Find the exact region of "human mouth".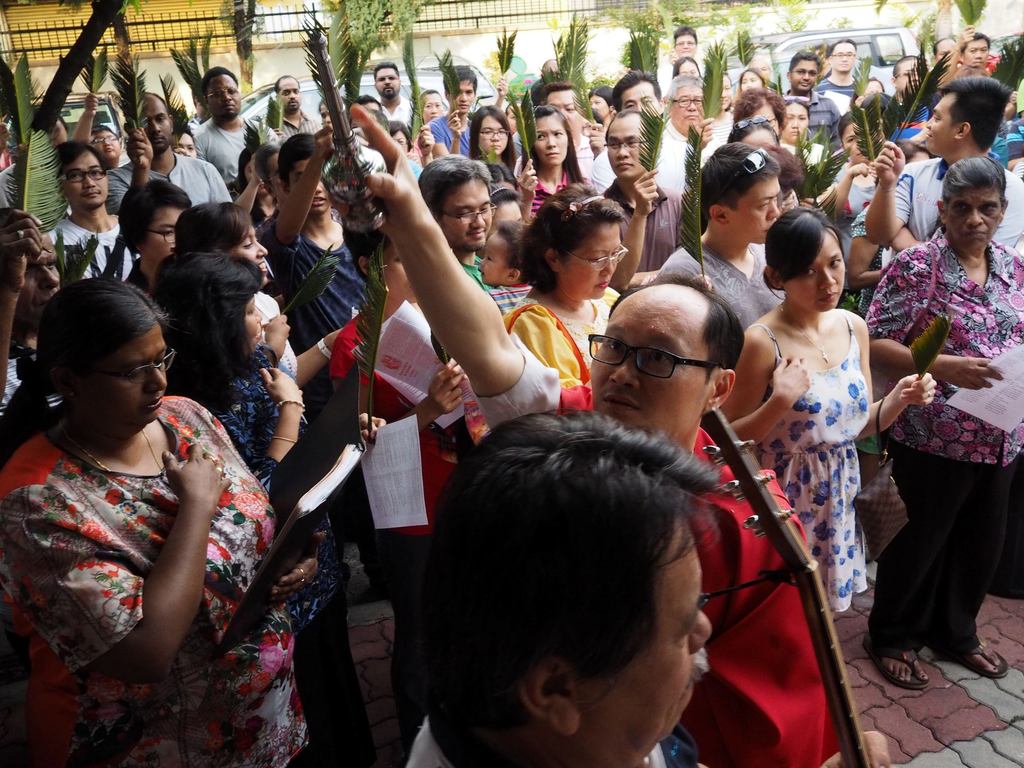
Exact region: [x1=822, y1=291, x2=840, y2=303].
